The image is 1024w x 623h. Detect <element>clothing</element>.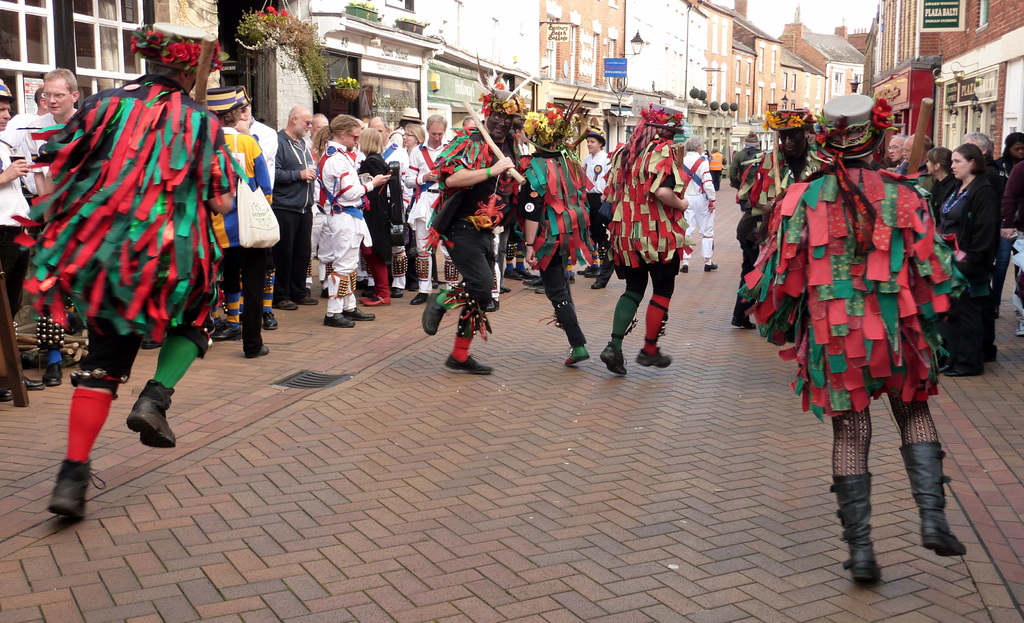
Detection: <box>735,151,963,398</box>.
